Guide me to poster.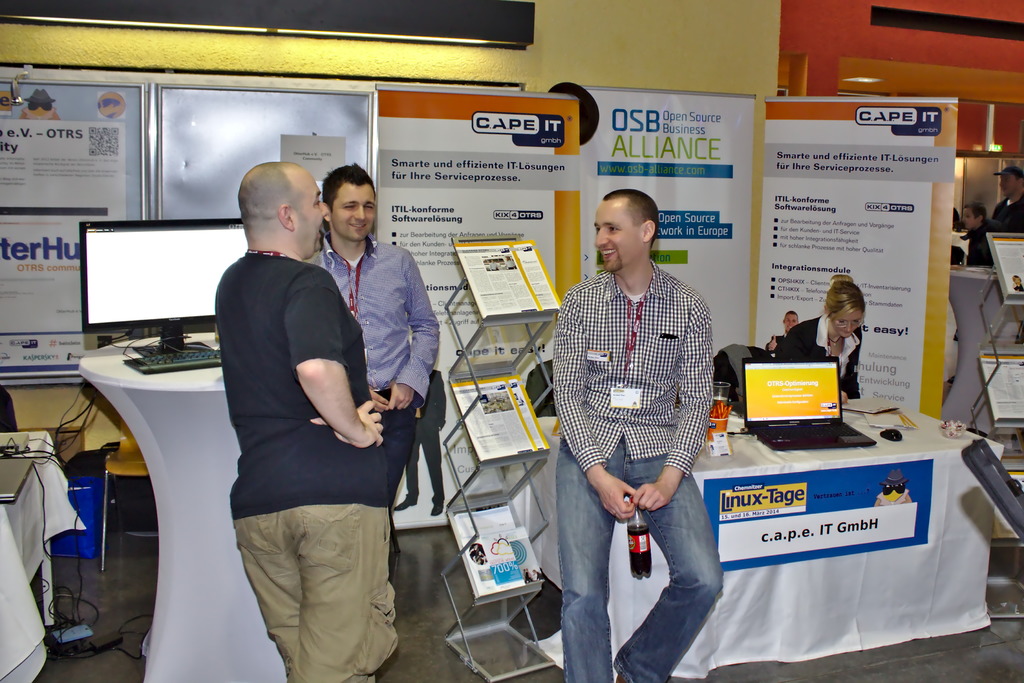
Guidance: 985,358,1023,429.
